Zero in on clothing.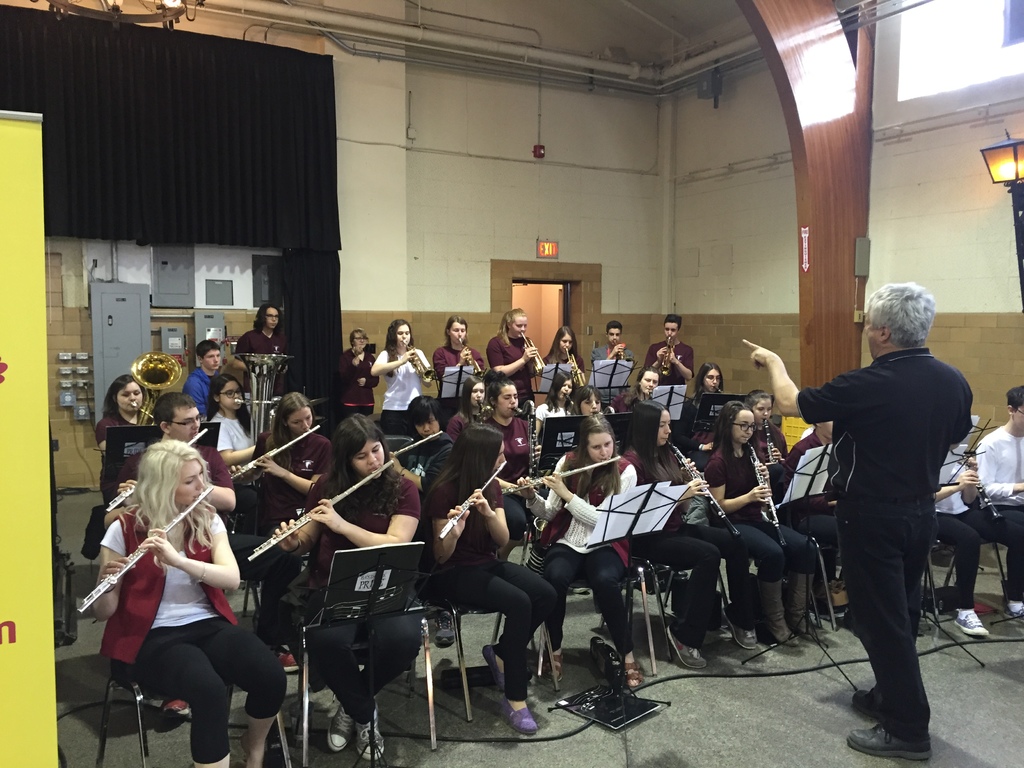
Zeroed in: 340,351,373,417.
